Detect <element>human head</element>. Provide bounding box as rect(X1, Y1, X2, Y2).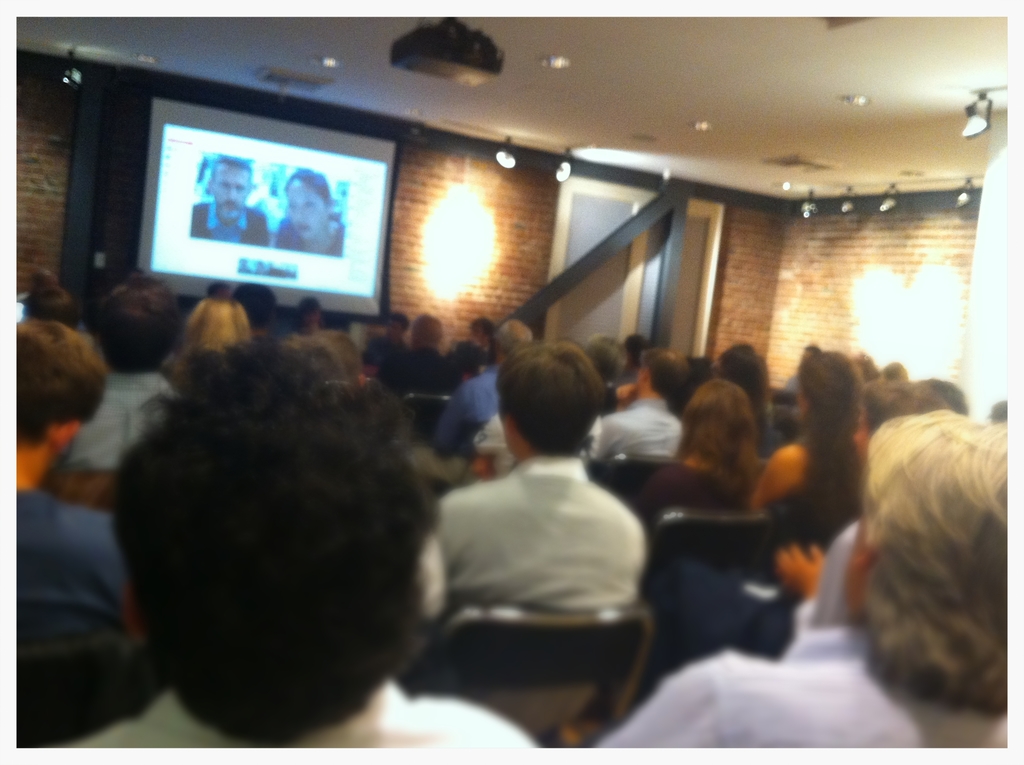
rect(211, 153, 253, 225).
